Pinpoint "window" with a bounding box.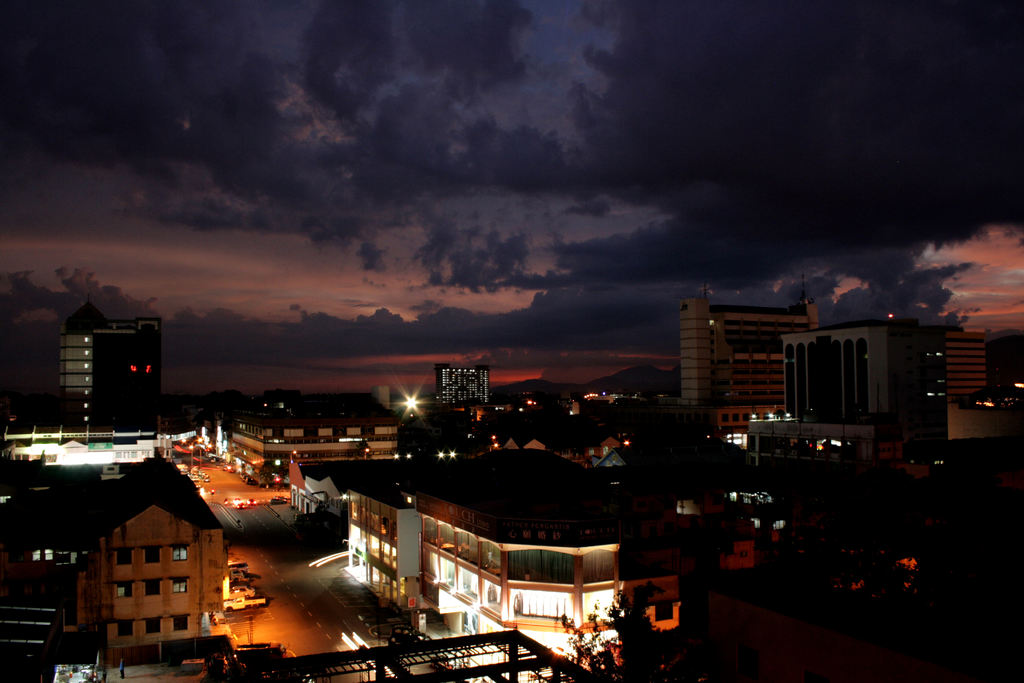
rect(119, 551, 133, 566).
